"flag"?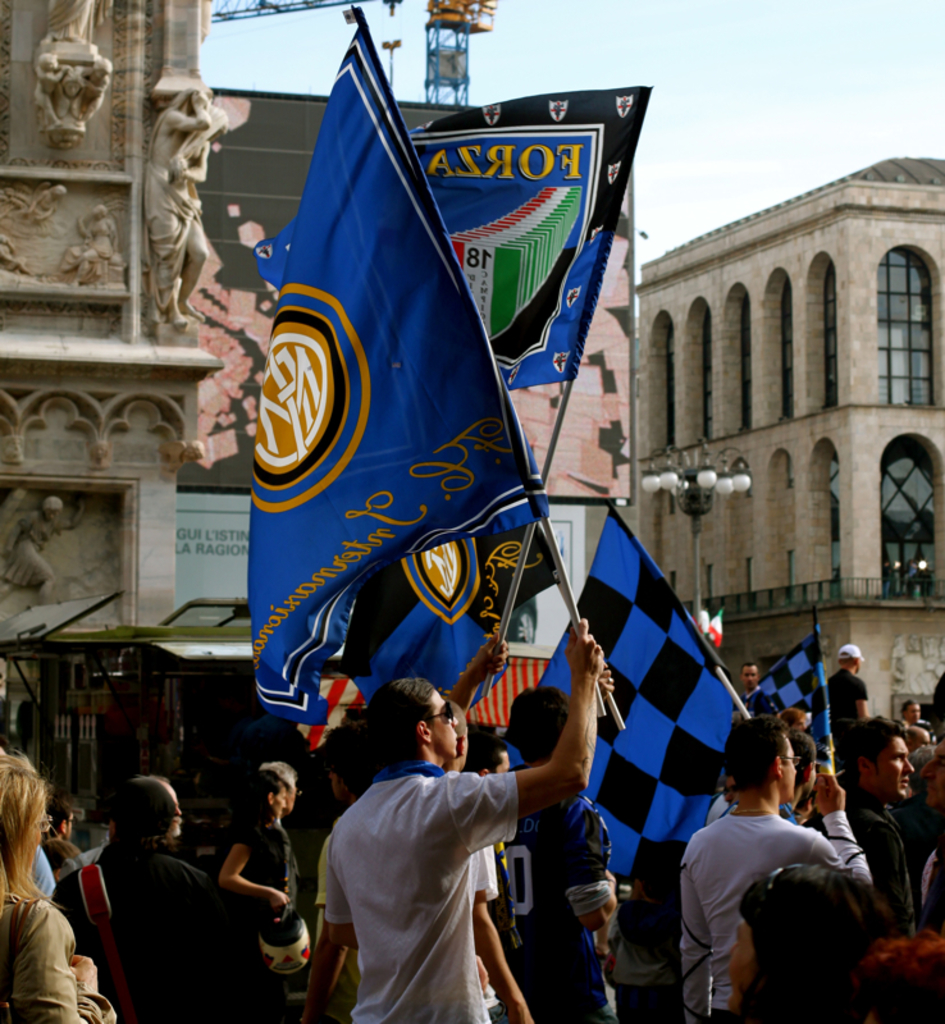
255:49:540:777
